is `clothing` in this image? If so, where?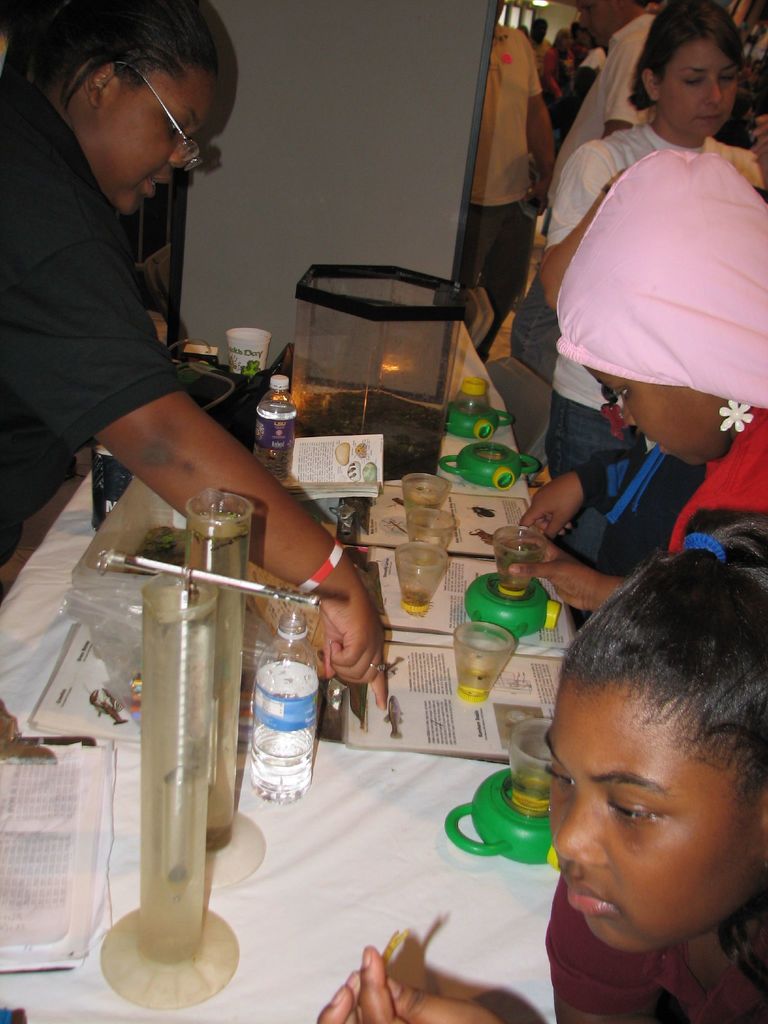
Yes, at [548, 869, 767, 1023].
